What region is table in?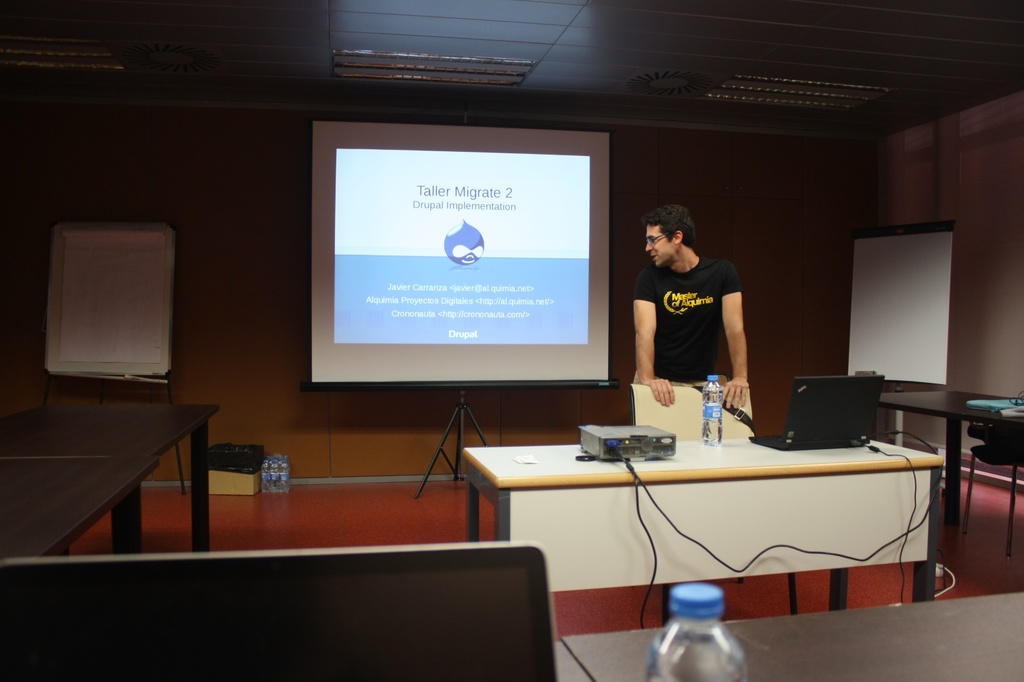
(558, 587, 1023, 681).
